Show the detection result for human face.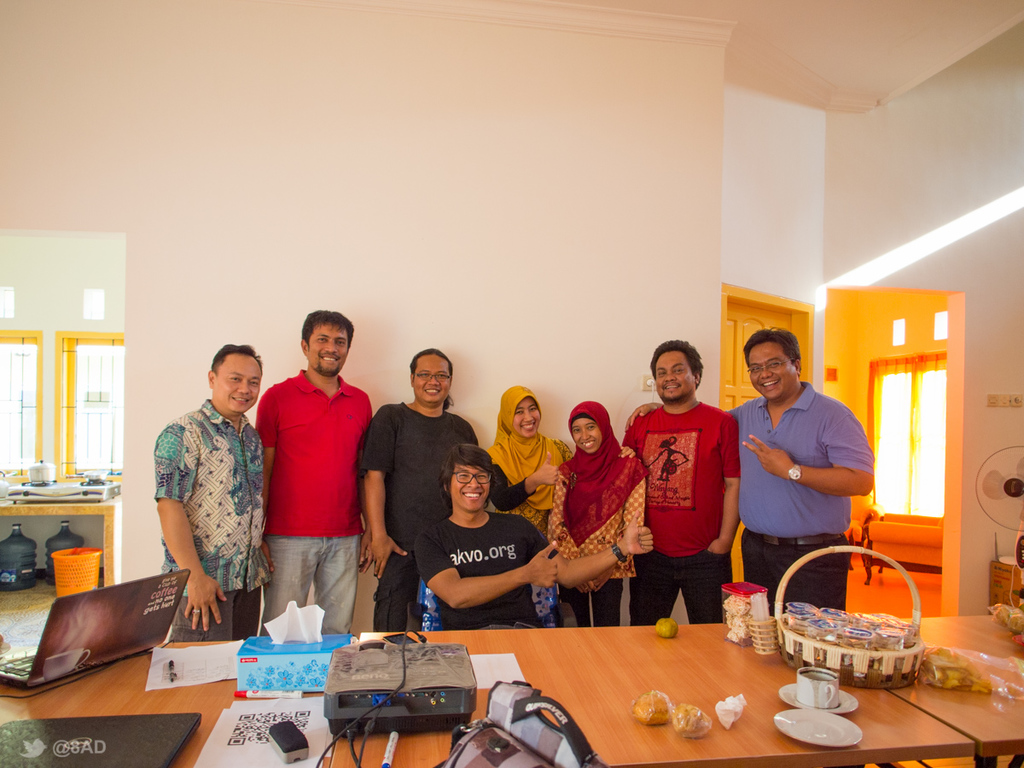
745/339/800/404.
